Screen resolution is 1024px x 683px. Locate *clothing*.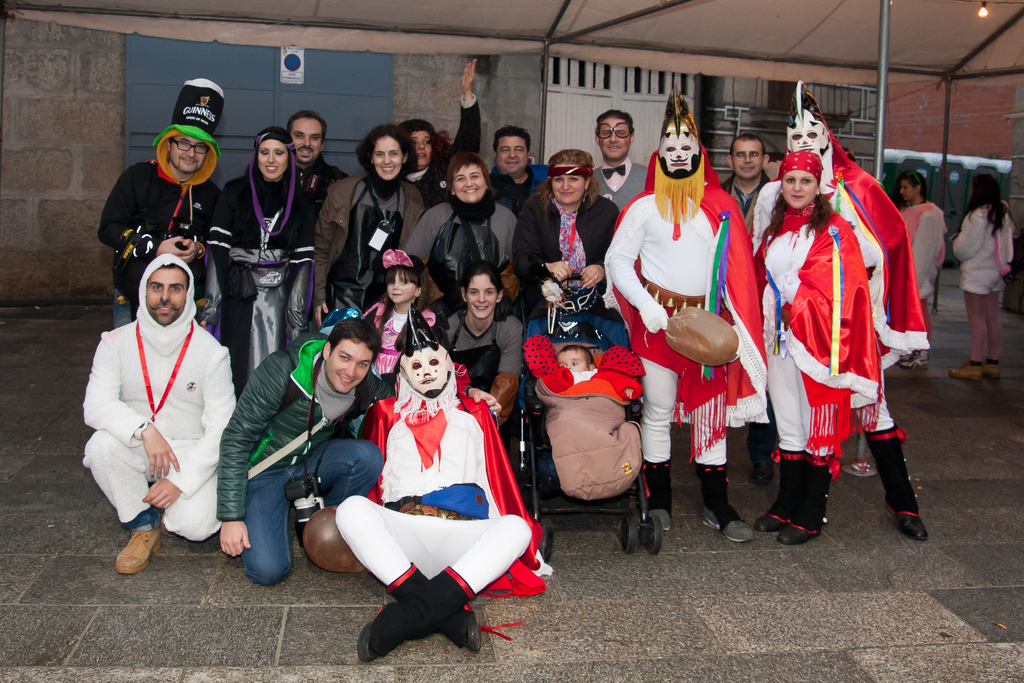
region(404, 88, 485, 210).
